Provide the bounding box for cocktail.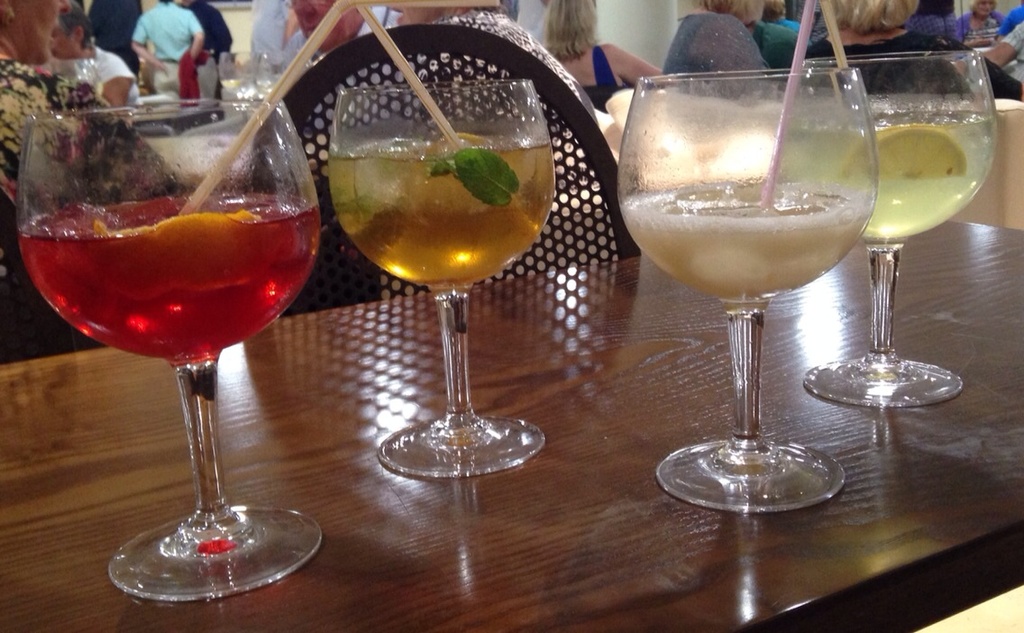
region(324, 0, 556, 475).
